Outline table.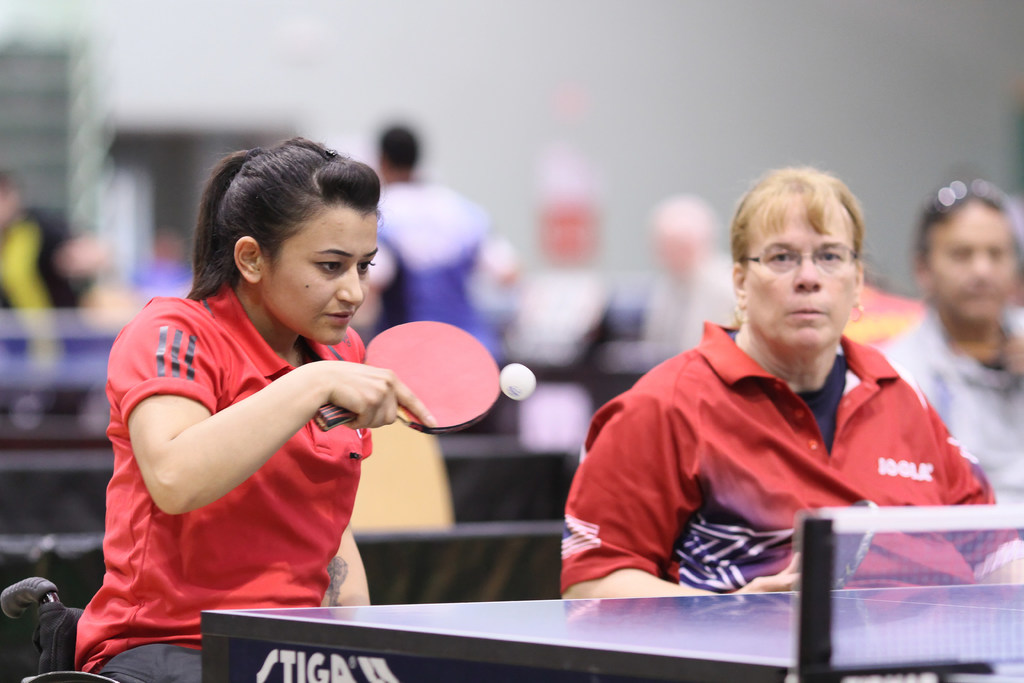
Outline: rect(200, 579, 1023, 682).
